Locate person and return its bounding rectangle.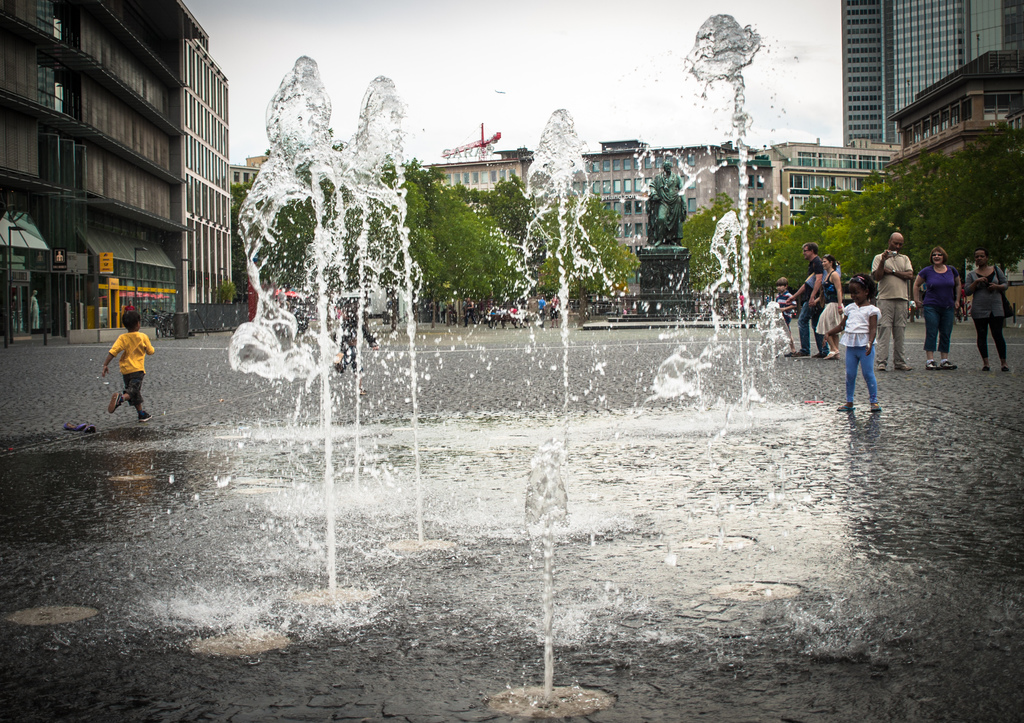
(left=813, top=256, right=840, bottom=357).
